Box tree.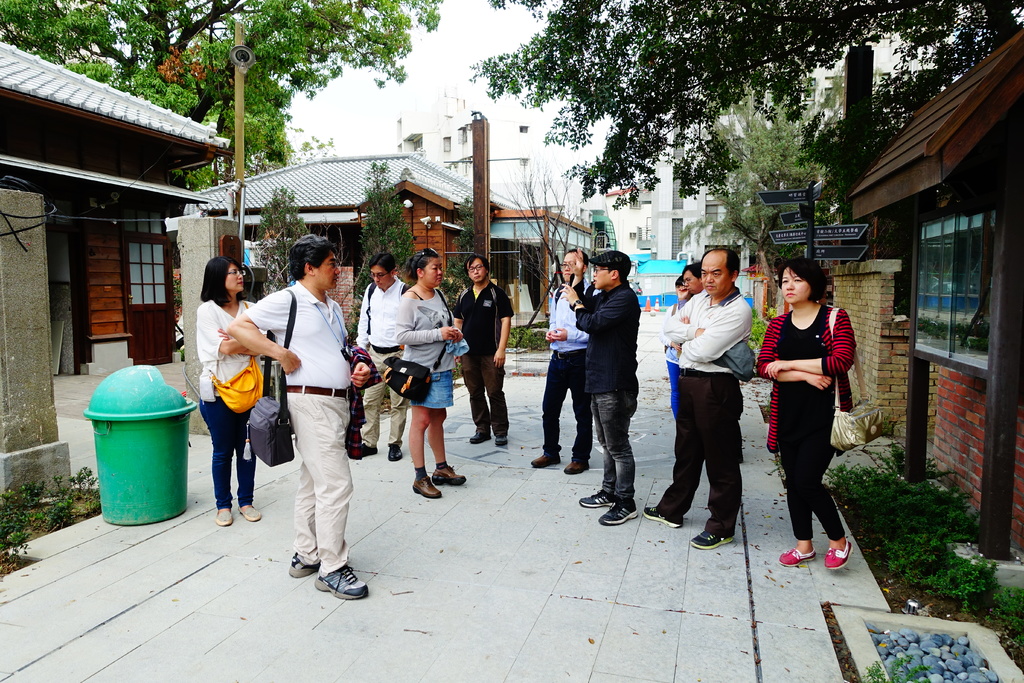
x1=691 y1=74 x2=892 y2=332.
